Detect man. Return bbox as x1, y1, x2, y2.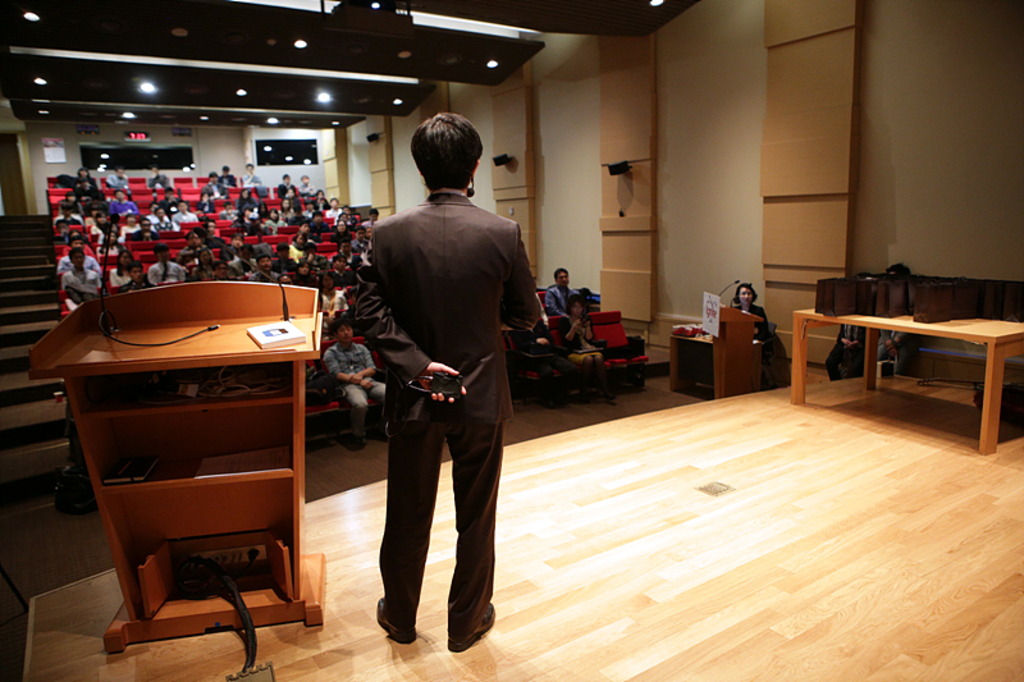
239, 163, 264, 192.
